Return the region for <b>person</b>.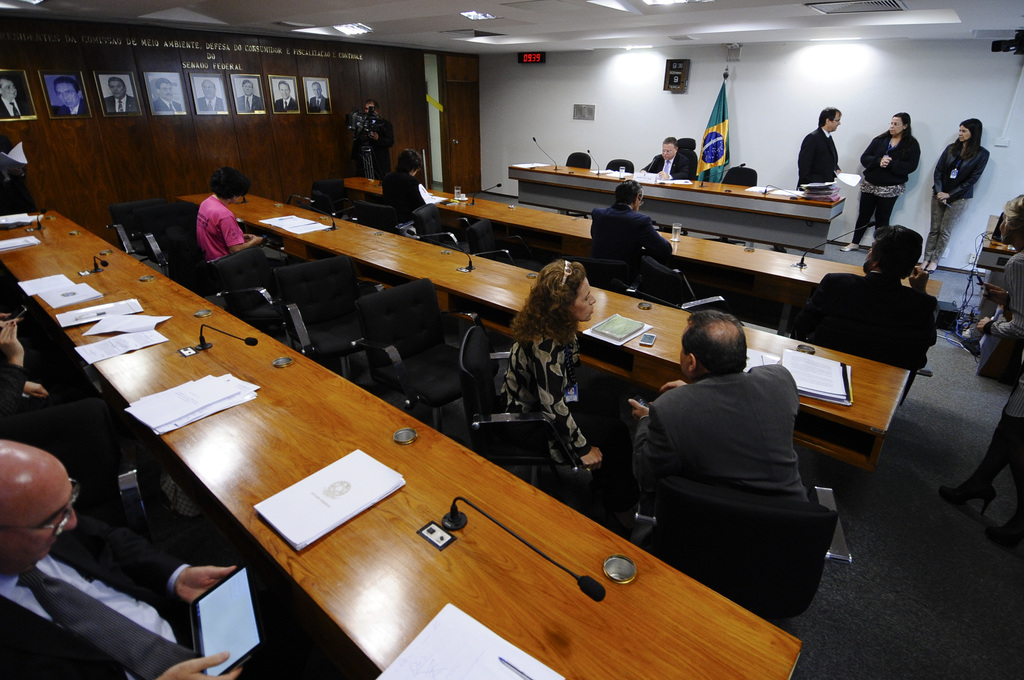
locate(0, 440, 244, 679).
